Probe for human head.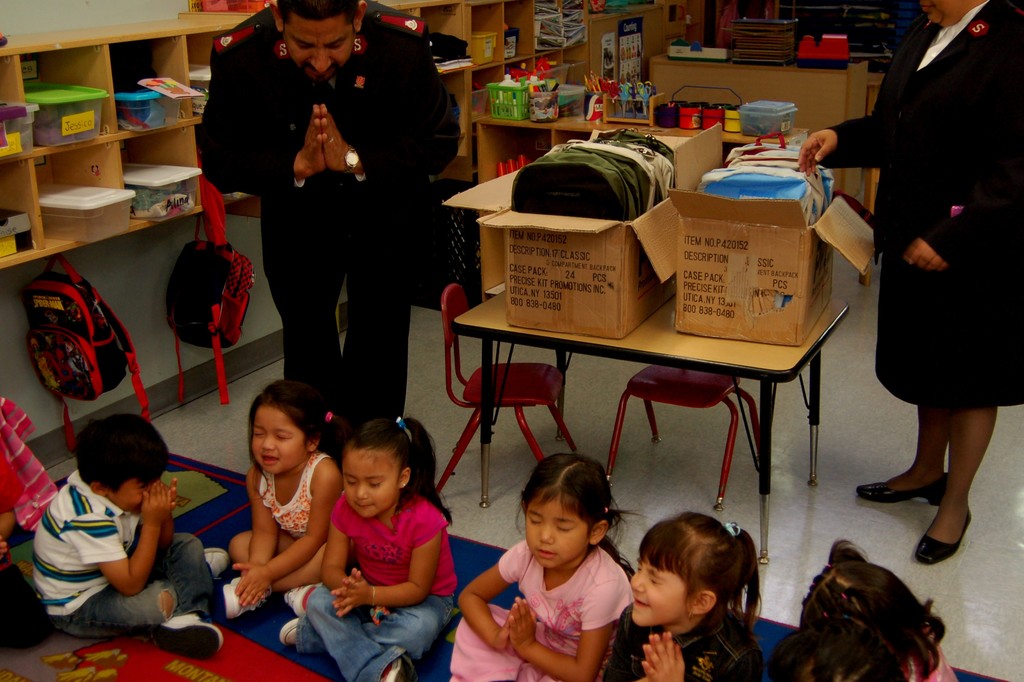
Probe result: 270, 0, 365, 78.
